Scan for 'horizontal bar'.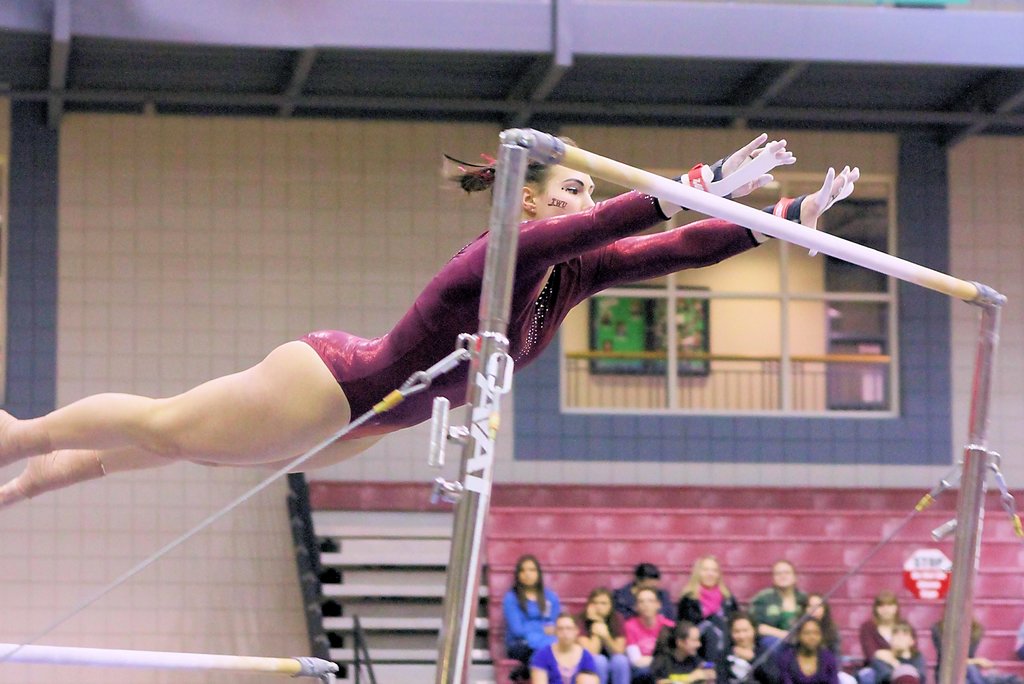
Scan result: select_region(0, 642, 340, 679).
